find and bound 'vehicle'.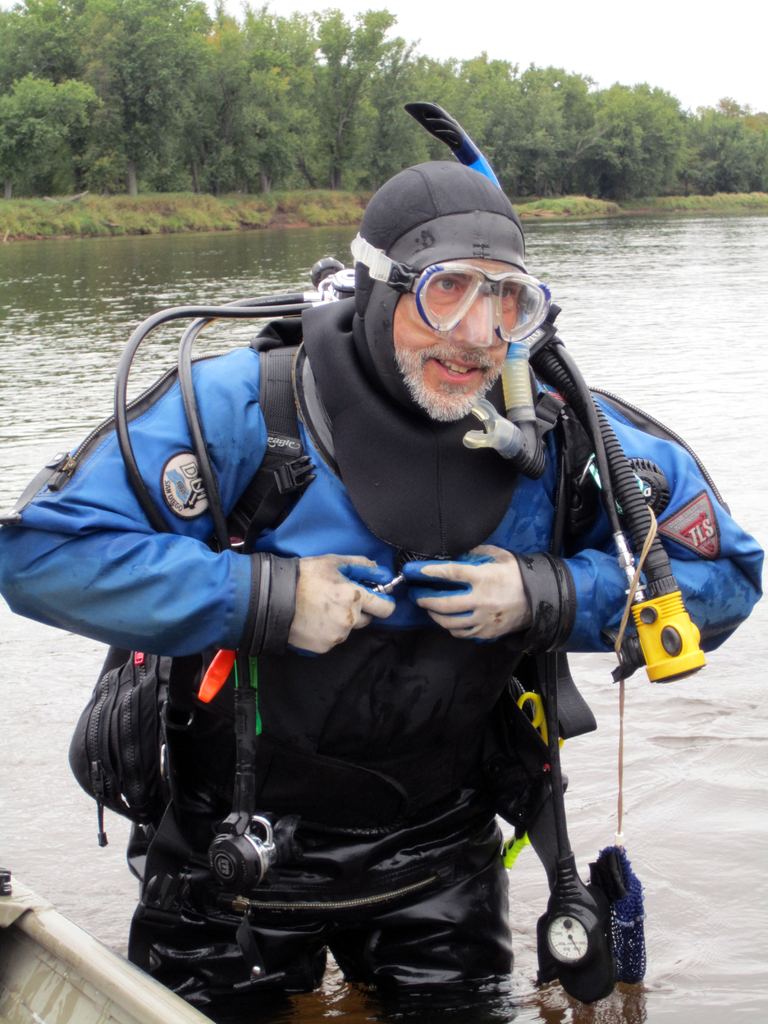
Bound: <bbox>0, 863, 215, 1023</bbox>.
